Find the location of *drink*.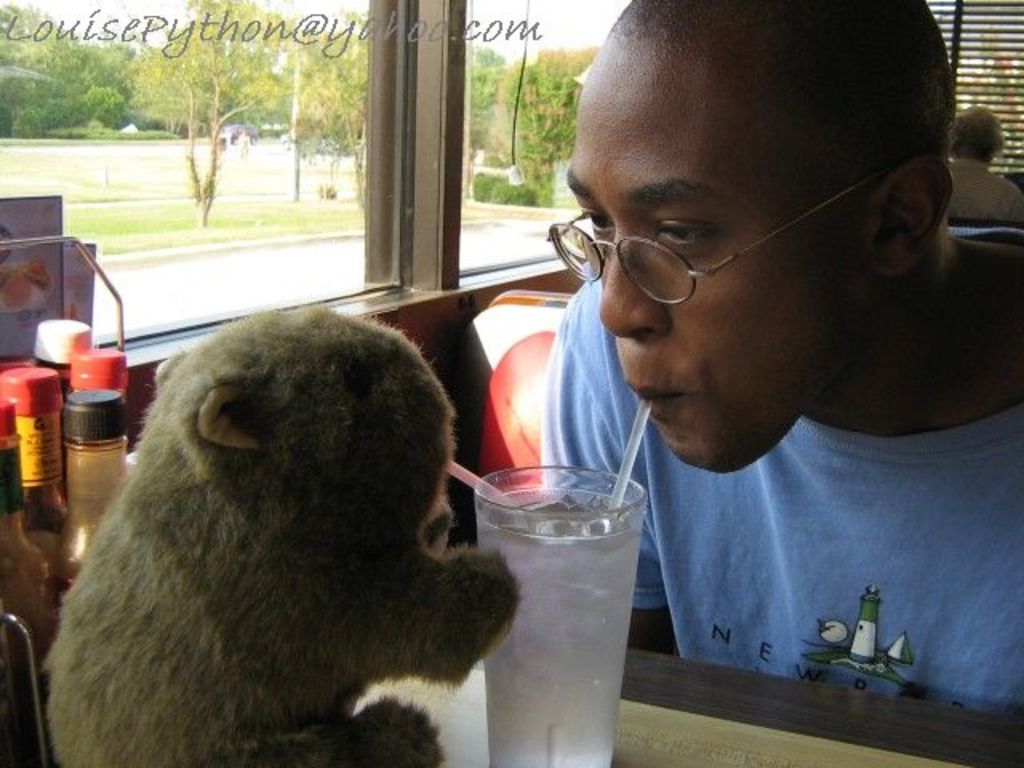
Location: (477,437,653,754).
